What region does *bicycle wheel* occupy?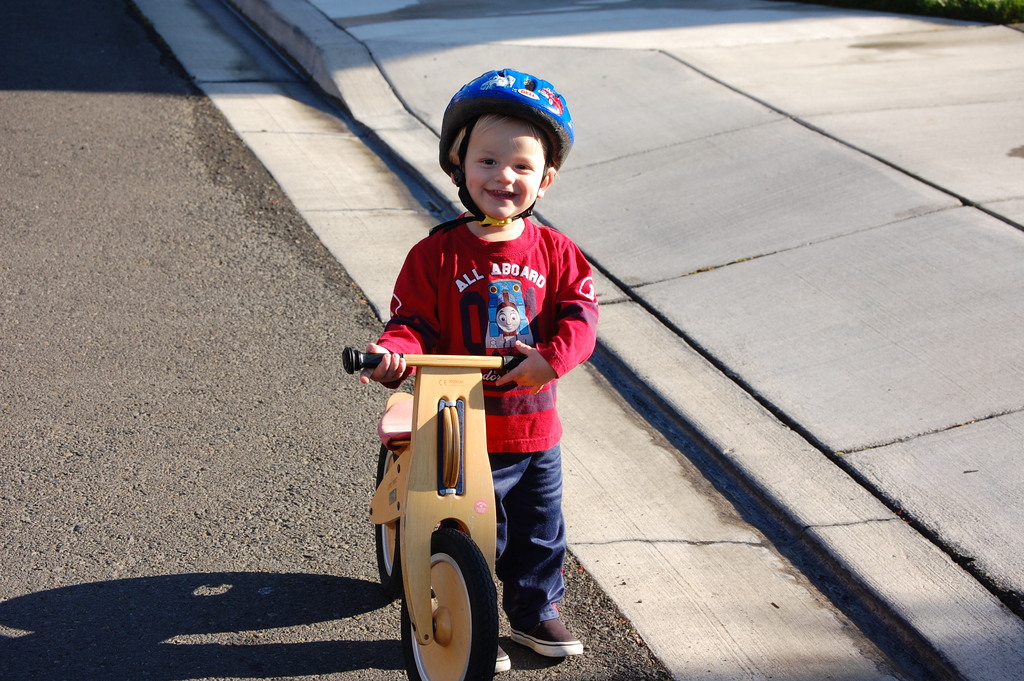
[399,530,497,680].
